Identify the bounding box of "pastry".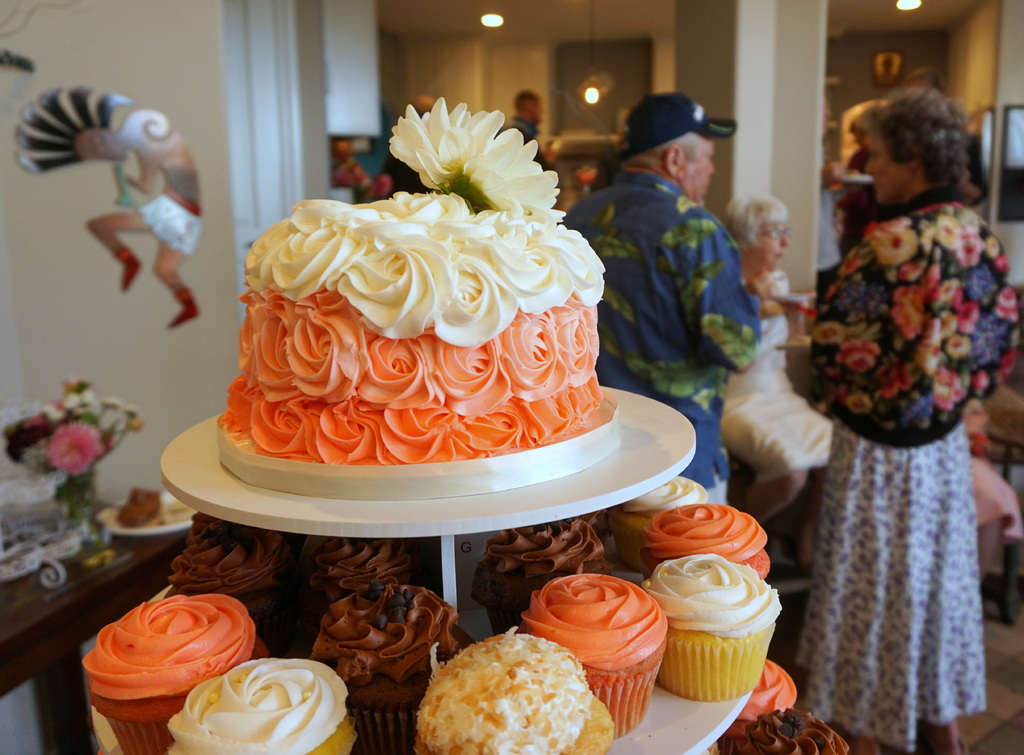
(x1=288, y1=534, x2=419, y2=635).
